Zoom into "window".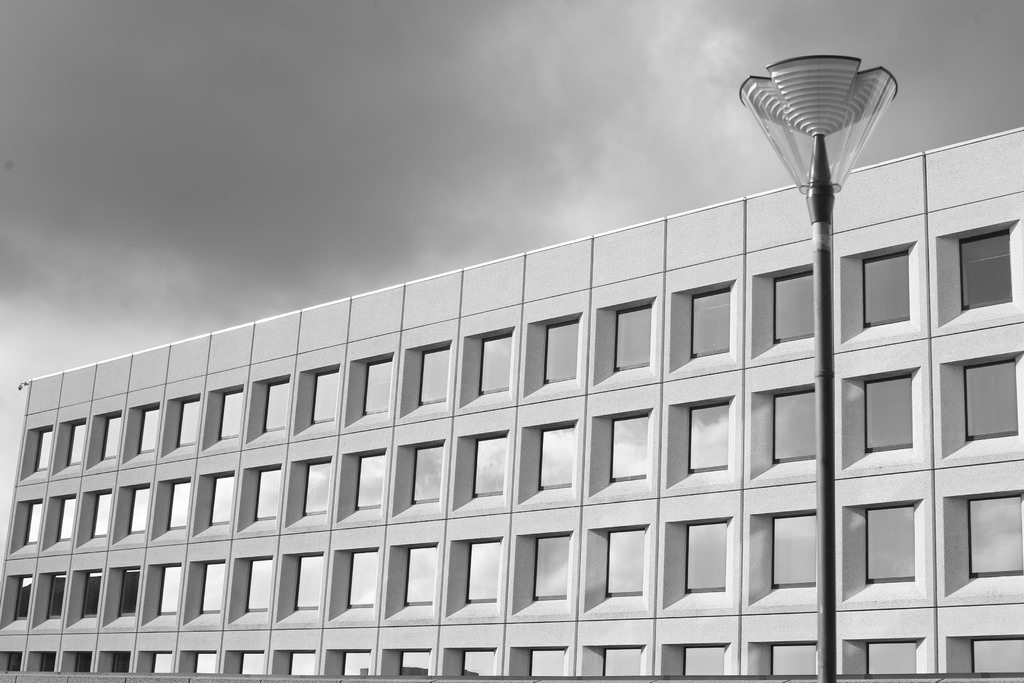
Zoom target: crop(202, 563, 225, 614).
